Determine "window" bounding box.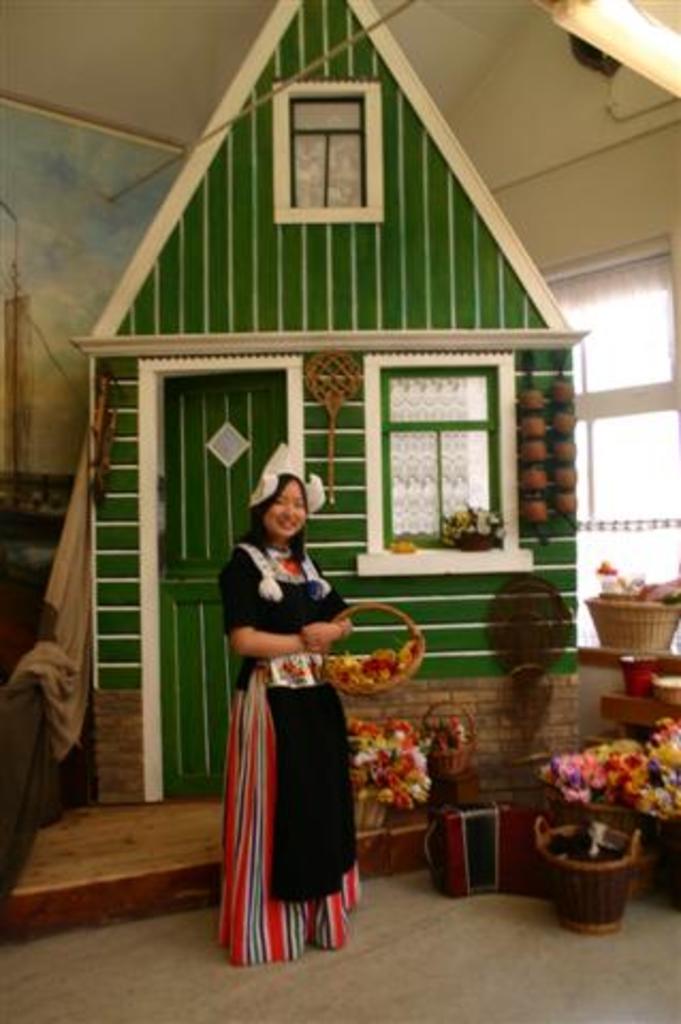
Determined: pyautogui.locateOnScreen(269, 83, 395, 224).
